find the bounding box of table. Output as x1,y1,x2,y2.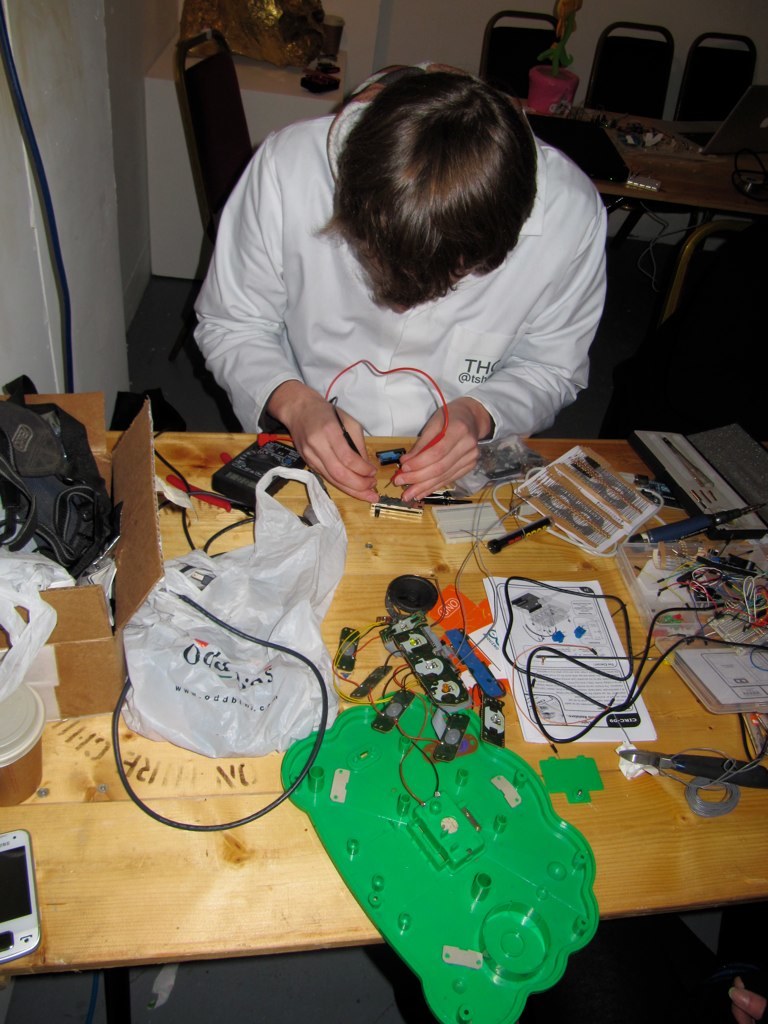
4,389,731,1023.
